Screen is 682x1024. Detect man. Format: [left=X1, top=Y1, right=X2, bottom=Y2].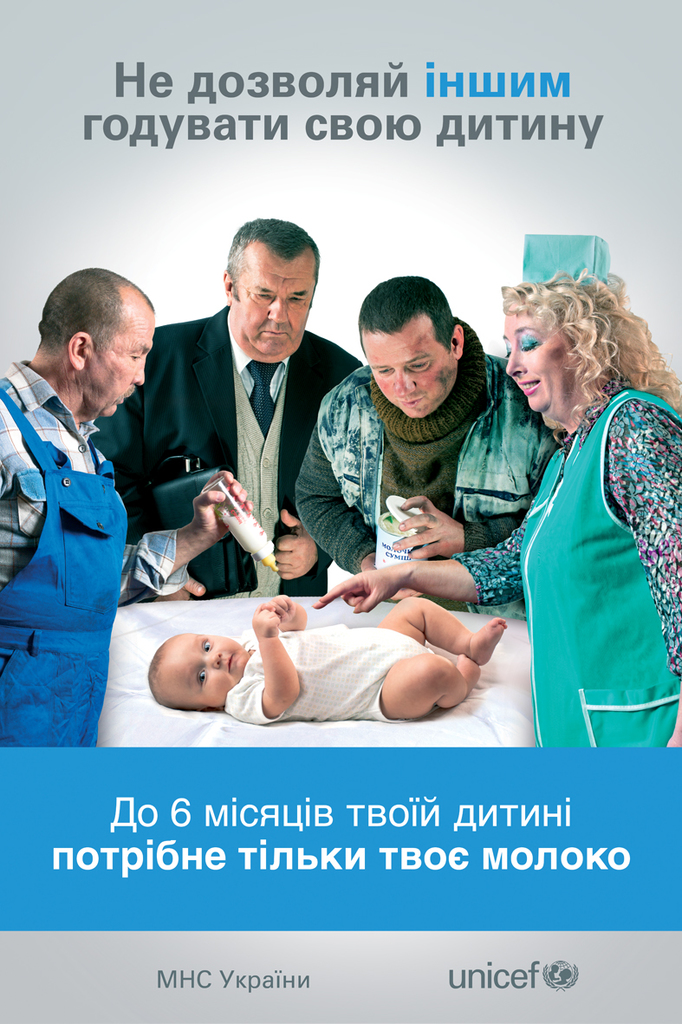
[left=289, top=274, right=558, bottom=618].
